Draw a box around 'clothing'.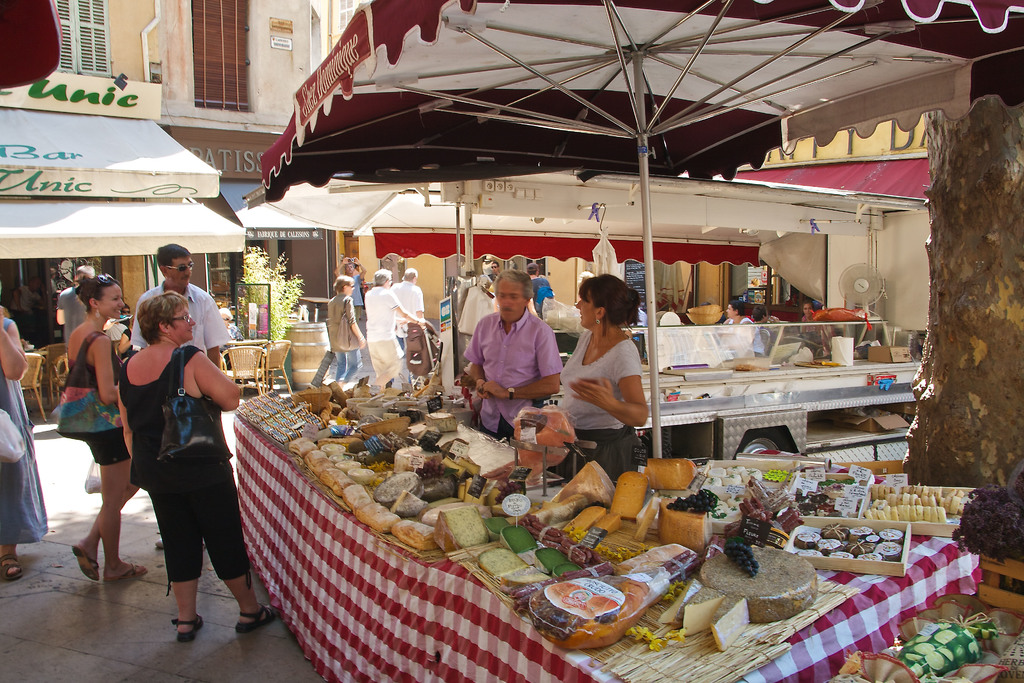
[x1=67, y1=334, x2=139, y2=470].
